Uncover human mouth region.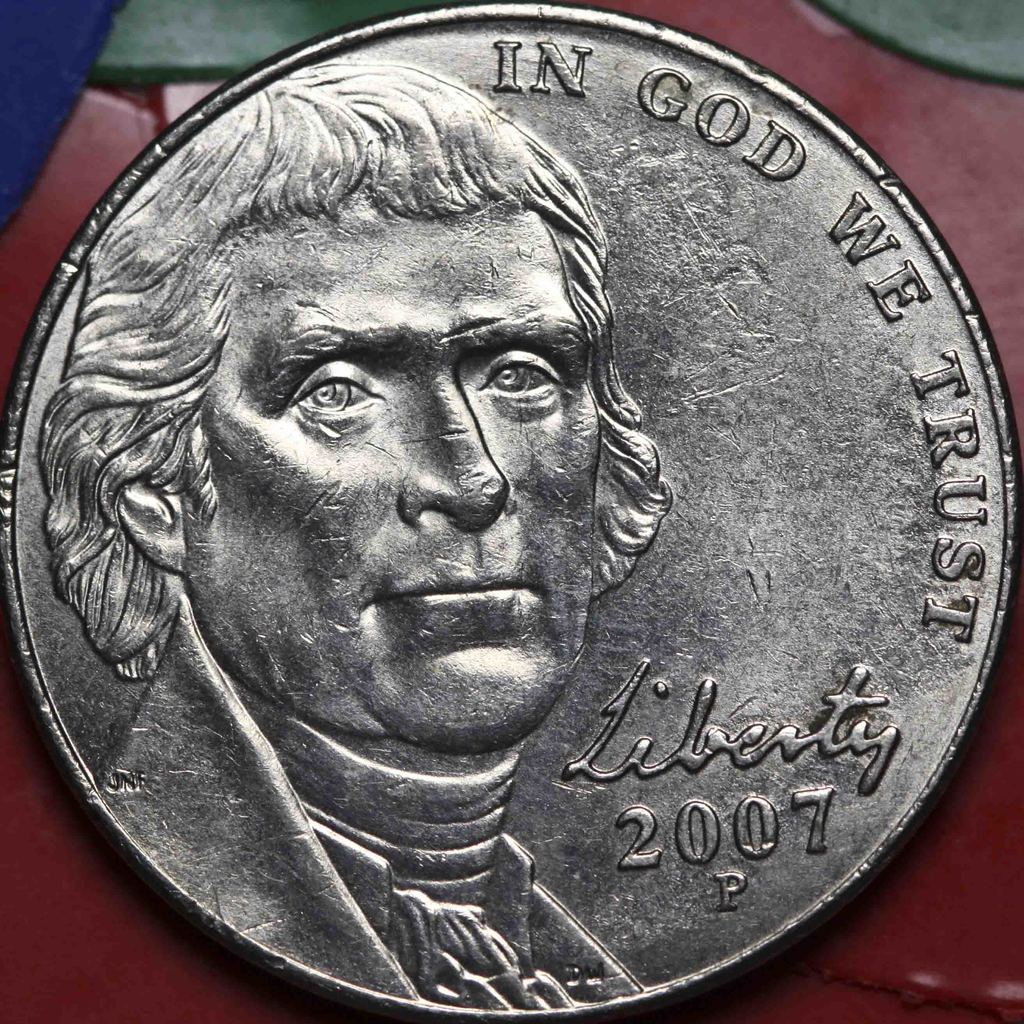
Uncovered: 367/565/546/609.
